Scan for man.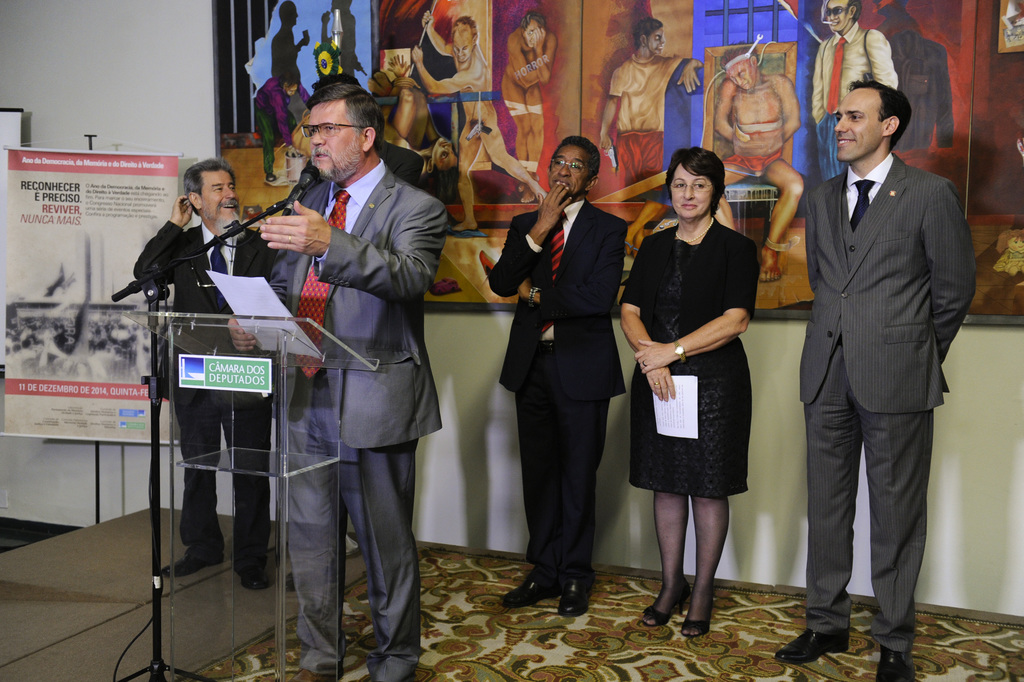
Scan result: [x1=500, y1=12, x2=558, y2=199].
